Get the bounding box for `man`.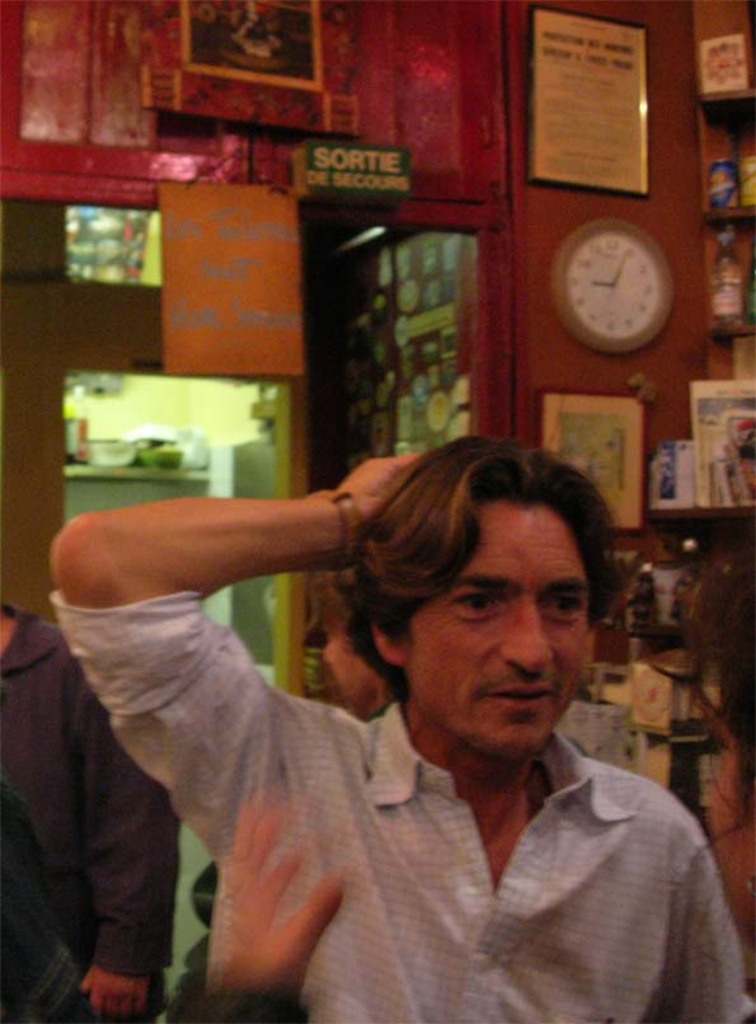
bbox=[0, 597, 184, 1023].
